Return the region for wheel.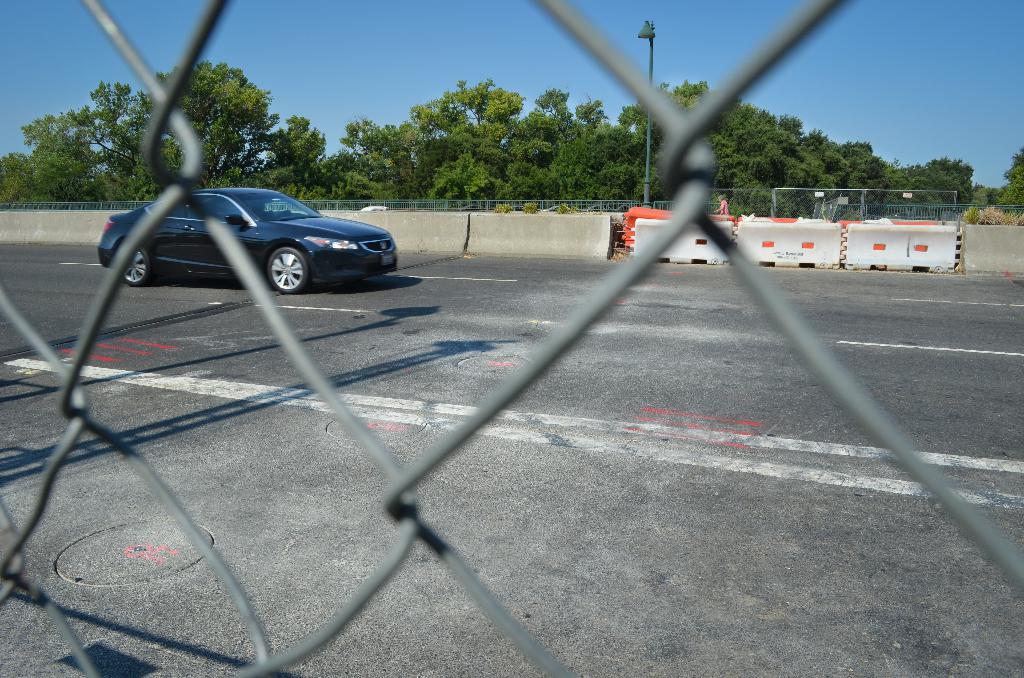
(x1=123, y1=248, x2=152, y2=286).
